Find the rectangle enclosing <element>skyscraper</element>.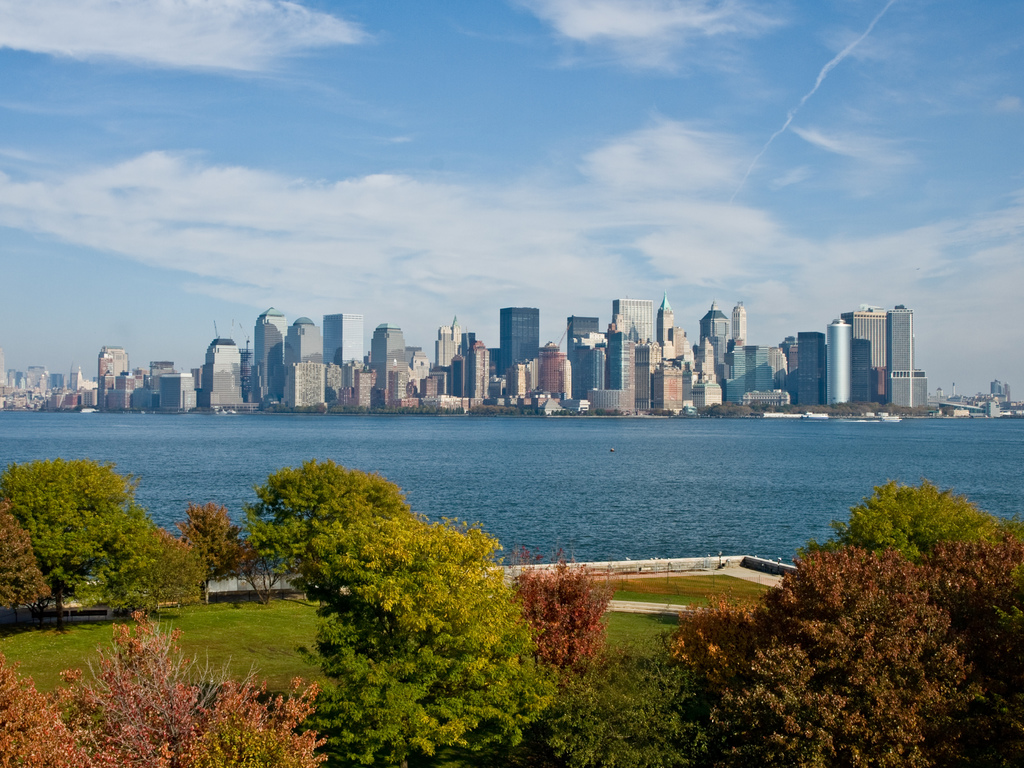
[368, 320, 406, 406].
